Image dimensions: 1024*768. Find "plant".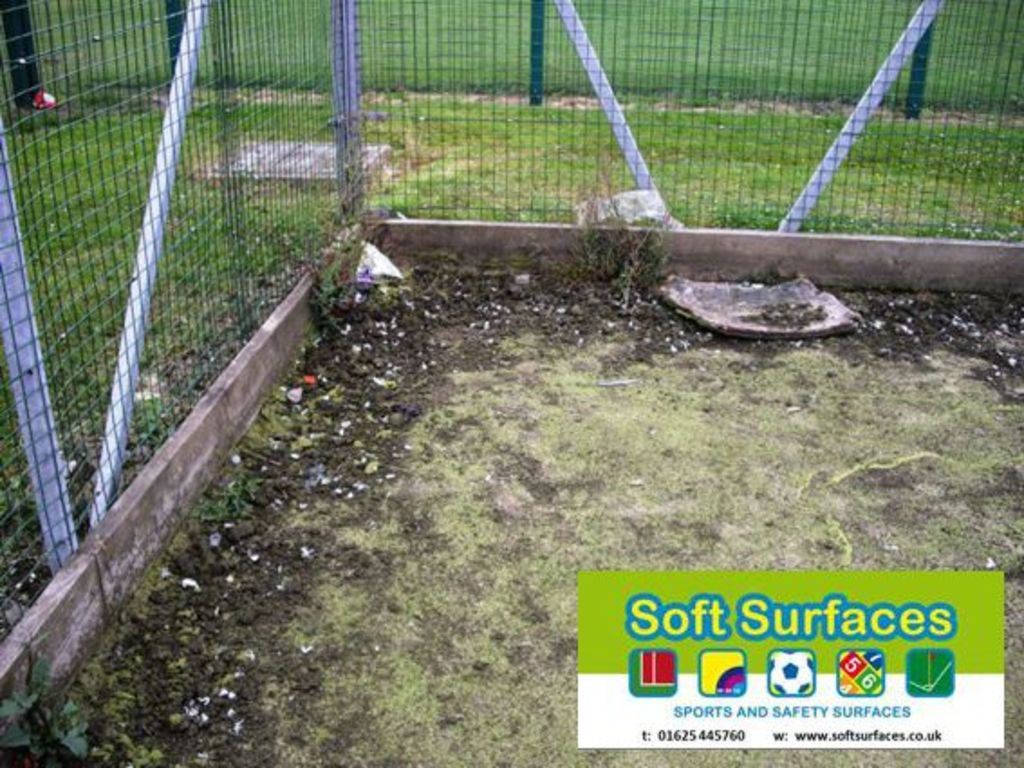
box(0, 658, 88, 766).
